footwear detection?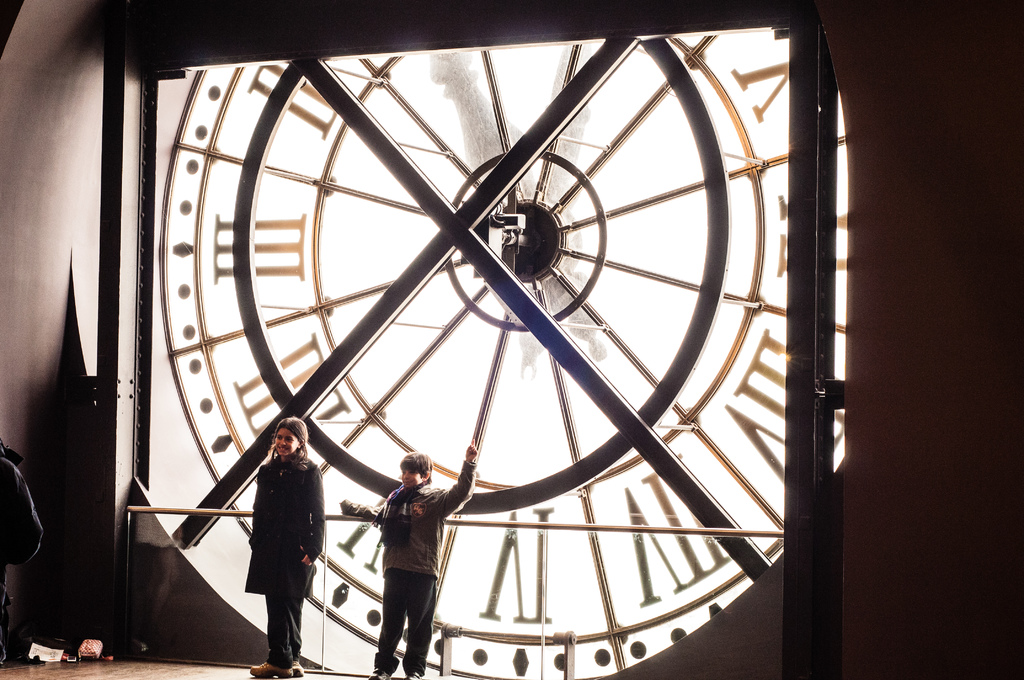
crop(294, 659, 305, 676)
